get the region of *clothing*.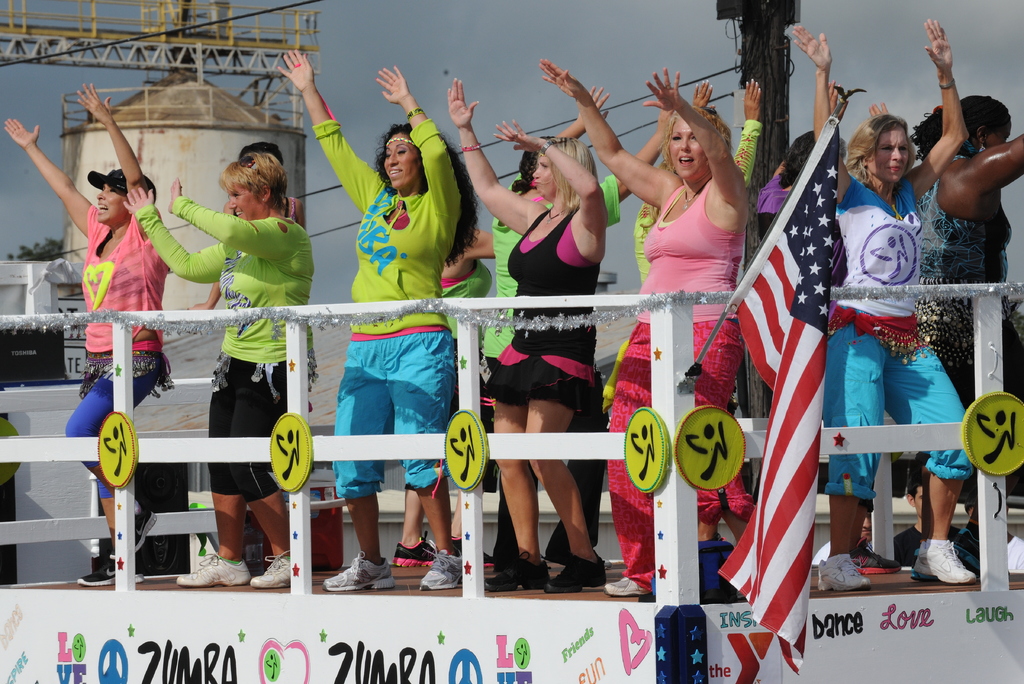
305, 116, 465, 503.
